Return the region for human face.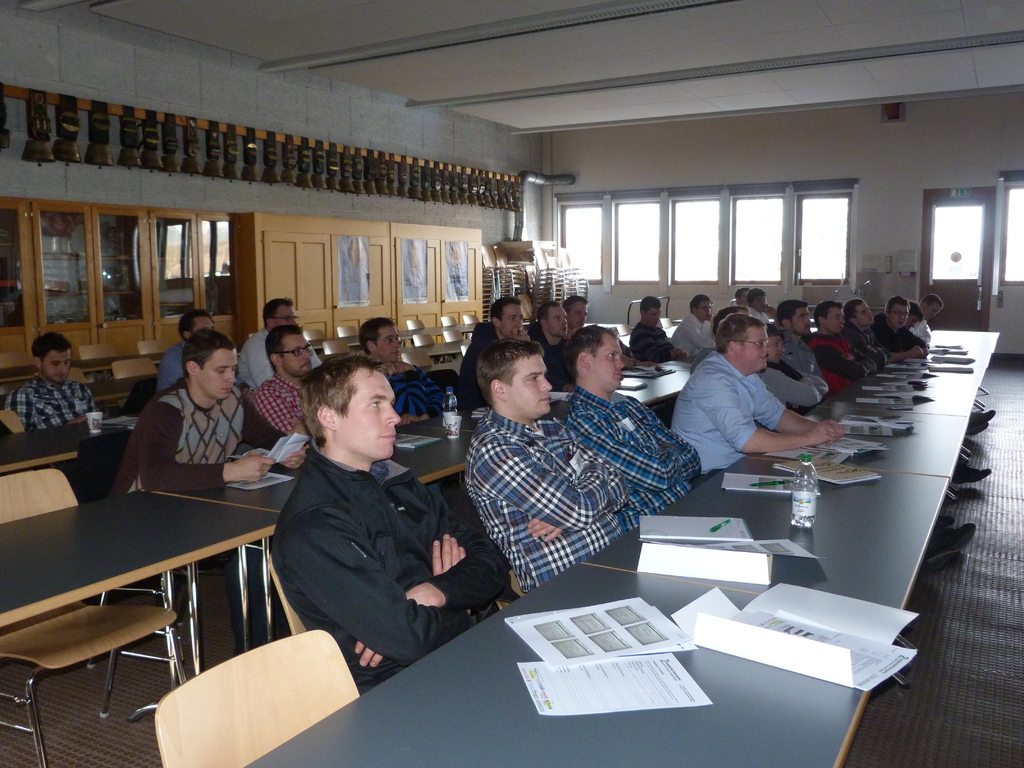
(x1=272, y1=301, x2=296, y2=324).
